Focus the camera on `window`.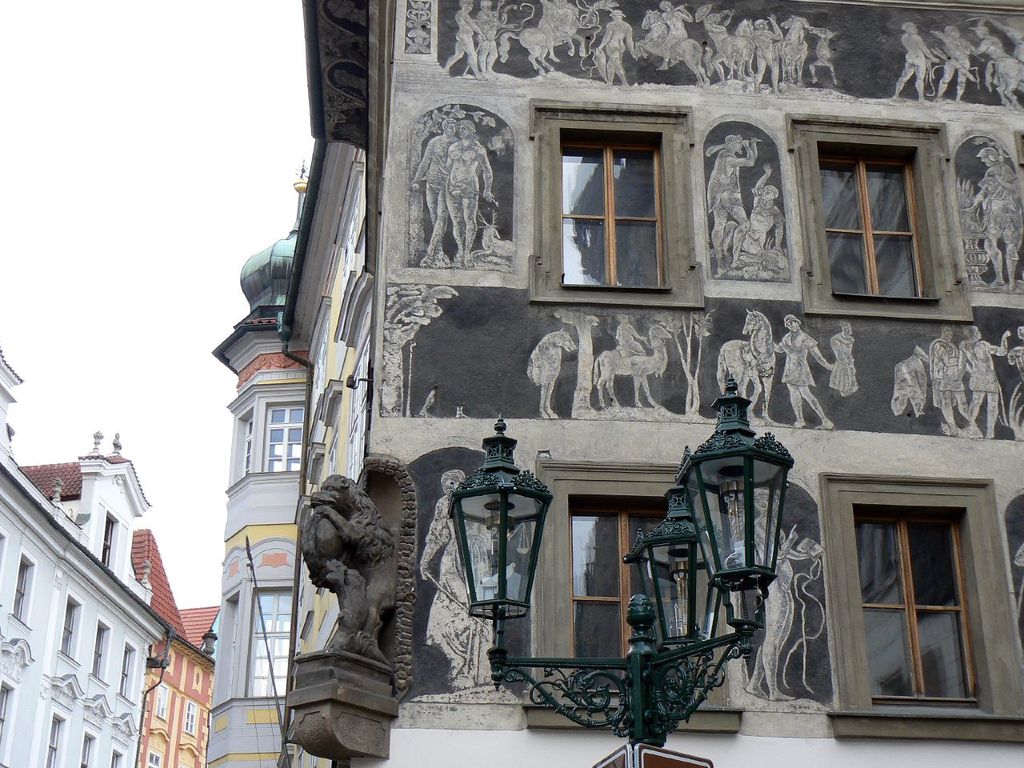
Focus region: <bbox>532, 93, 709, 310</bbox>.
